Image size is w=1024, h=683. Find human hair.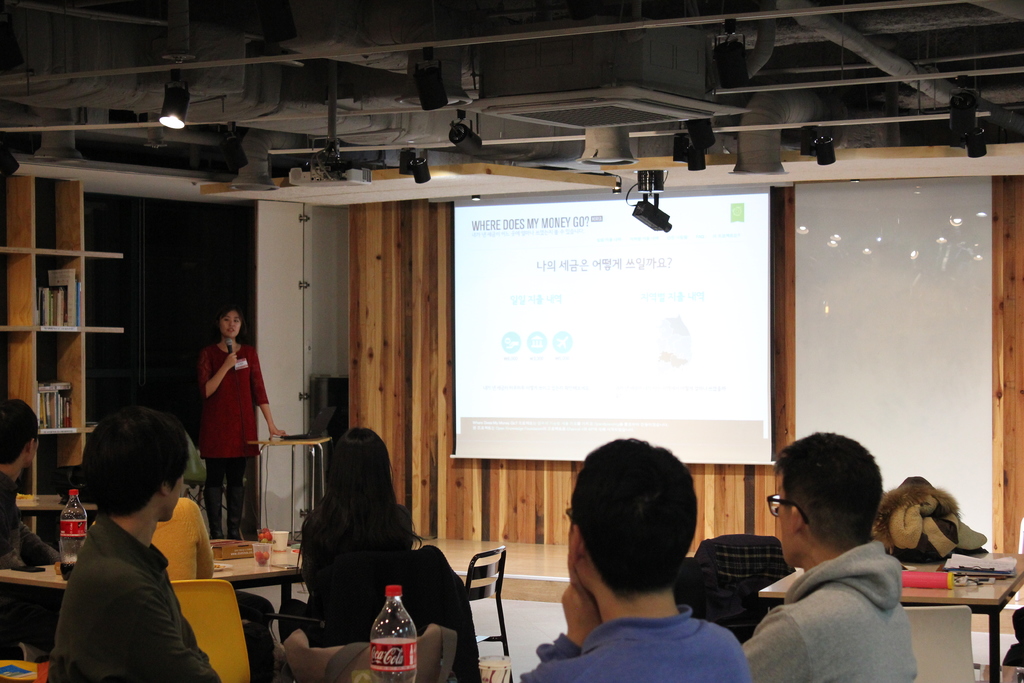
select_region(296, 425, 436, 592).
